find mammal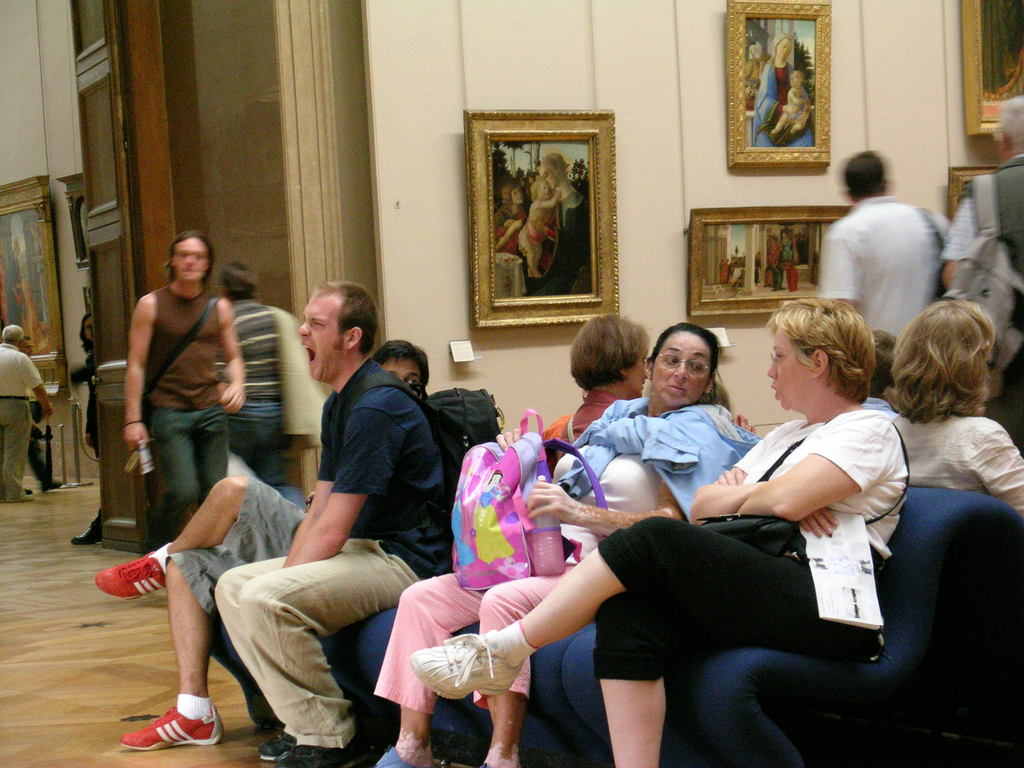
x1=863, y1=331, x2=900, y2=415
